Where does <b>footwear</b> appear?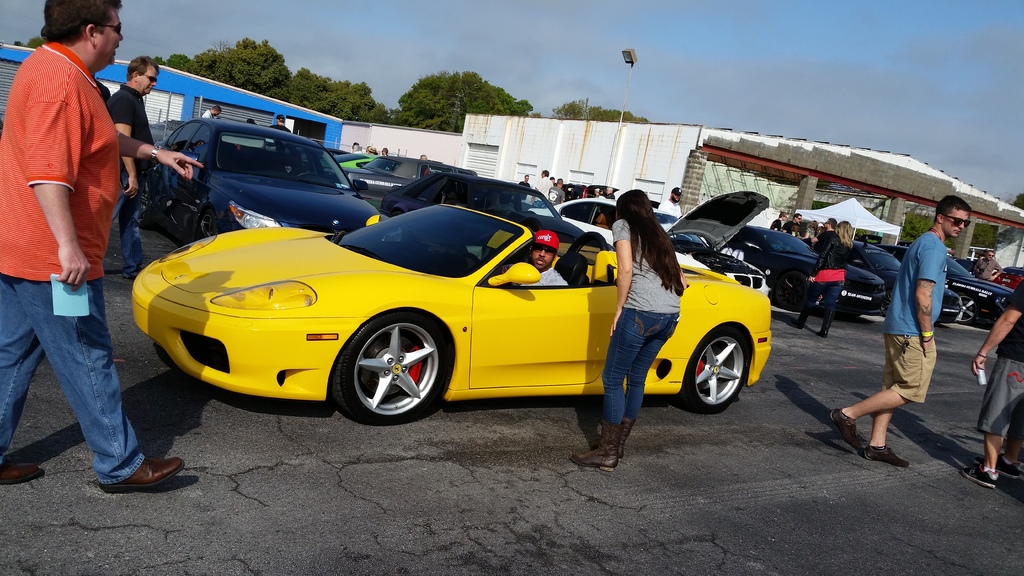
Appears at {"x1": 790, "y1": 308, "x2": 811, "y2": 331}.
